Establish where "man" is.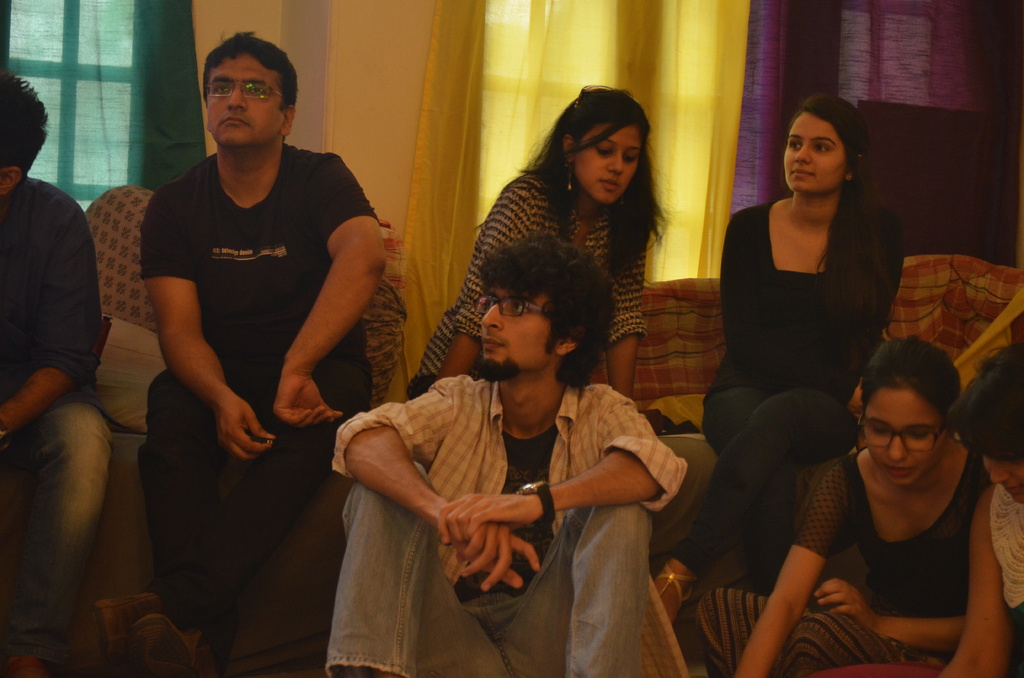
Established at bbox=[330, 229, 689, 677].
